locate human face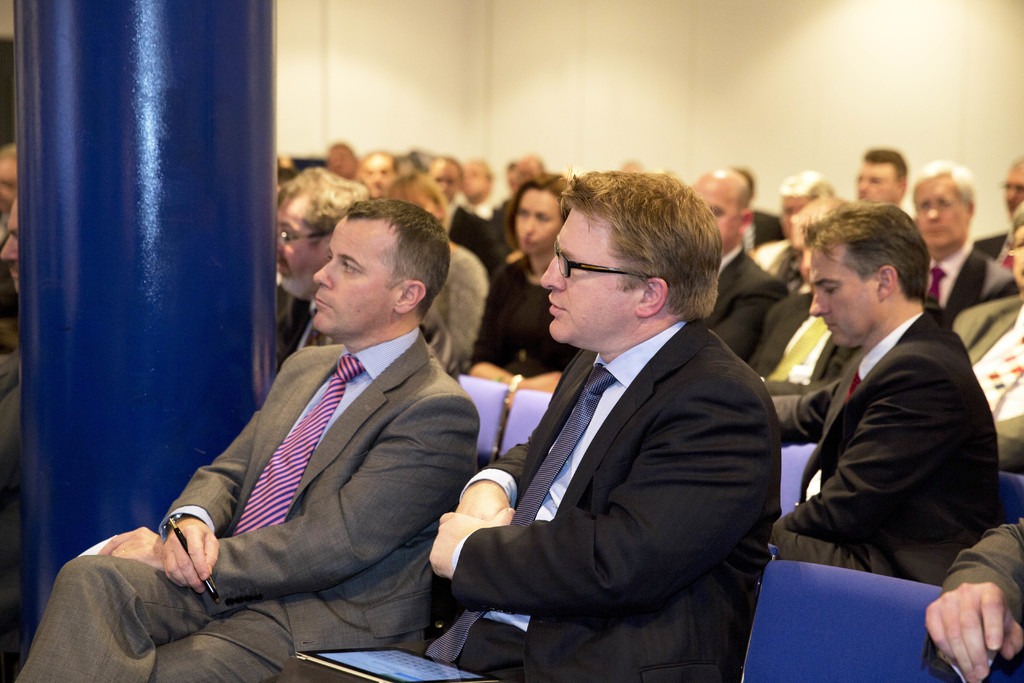
[0,155,21,204]
